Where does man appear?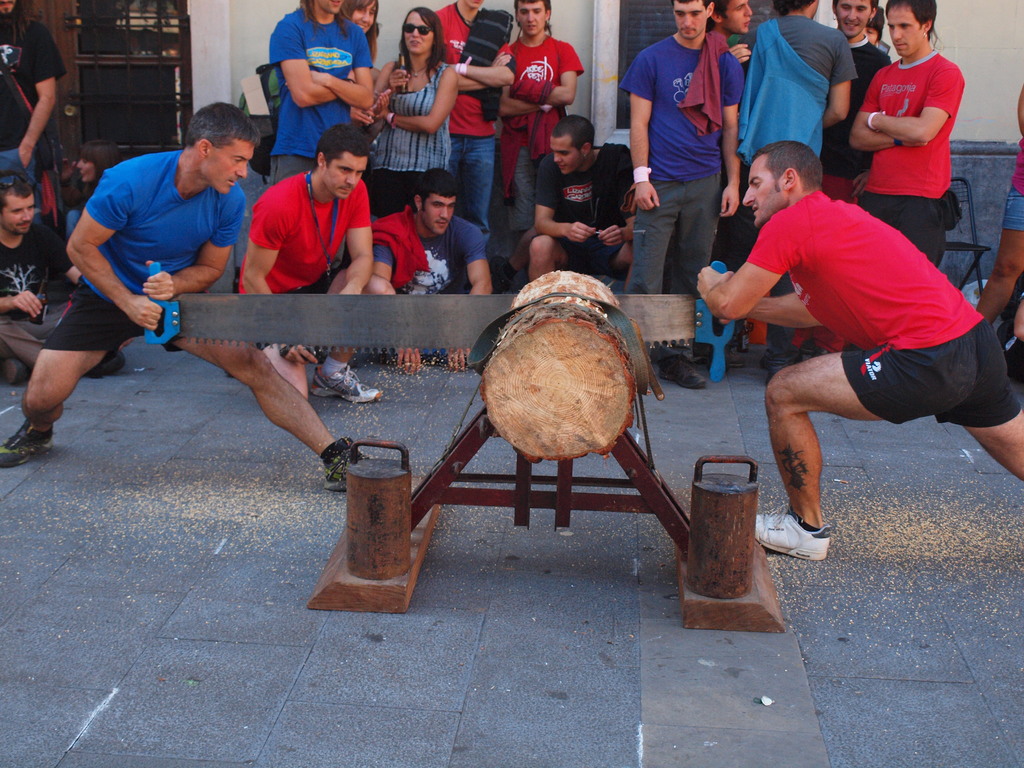
Appears at crop(0, 0, 67, 232).
